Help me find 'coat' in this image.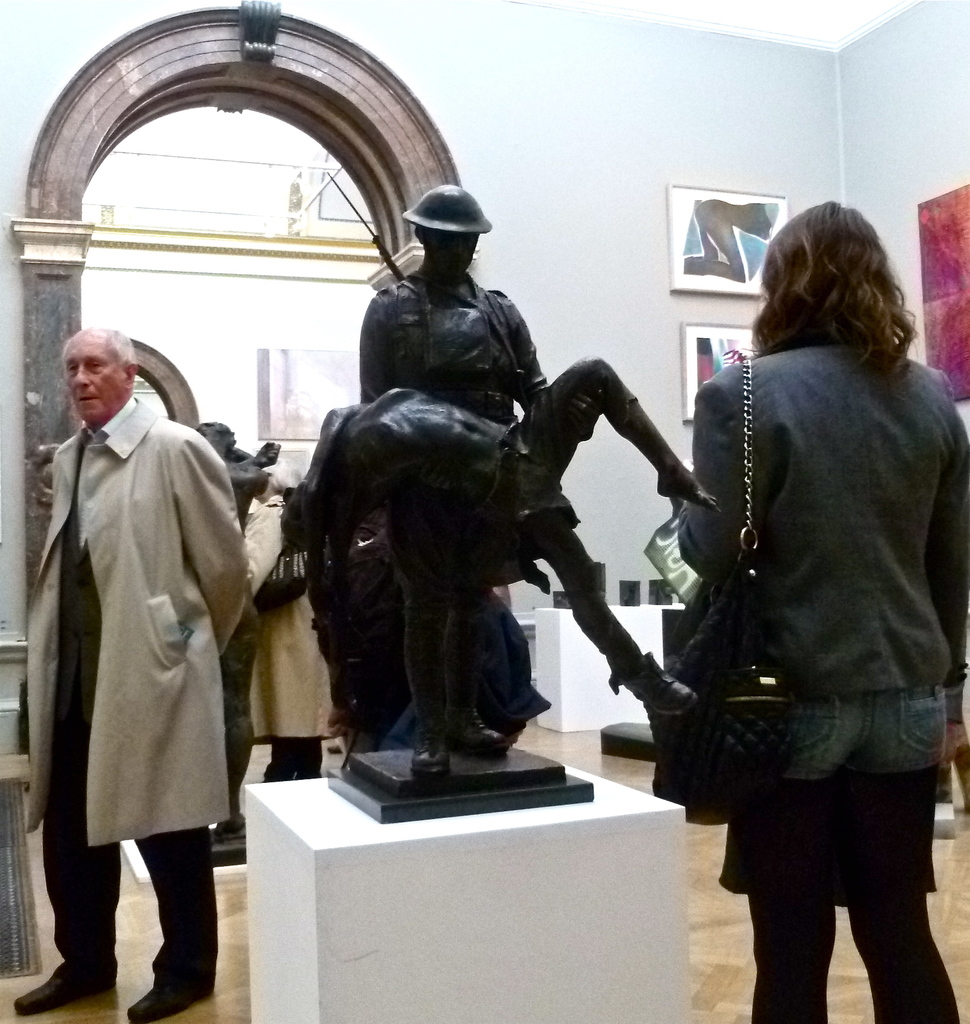
Found it: detection(46, 400, 244, 862).
